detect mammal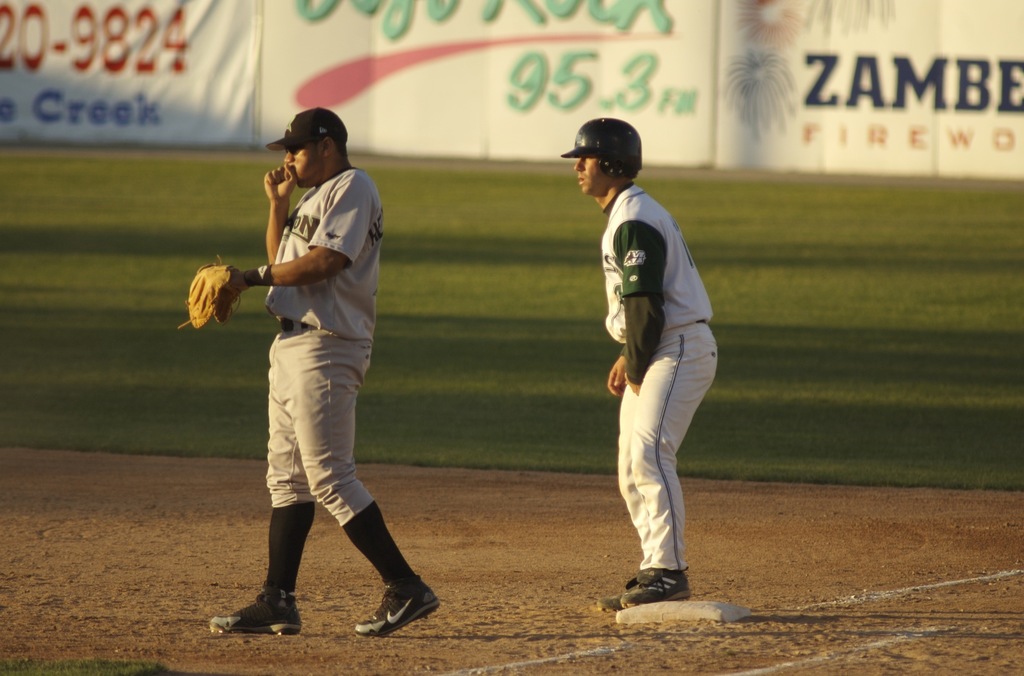
[207, 106, 442, 640]
